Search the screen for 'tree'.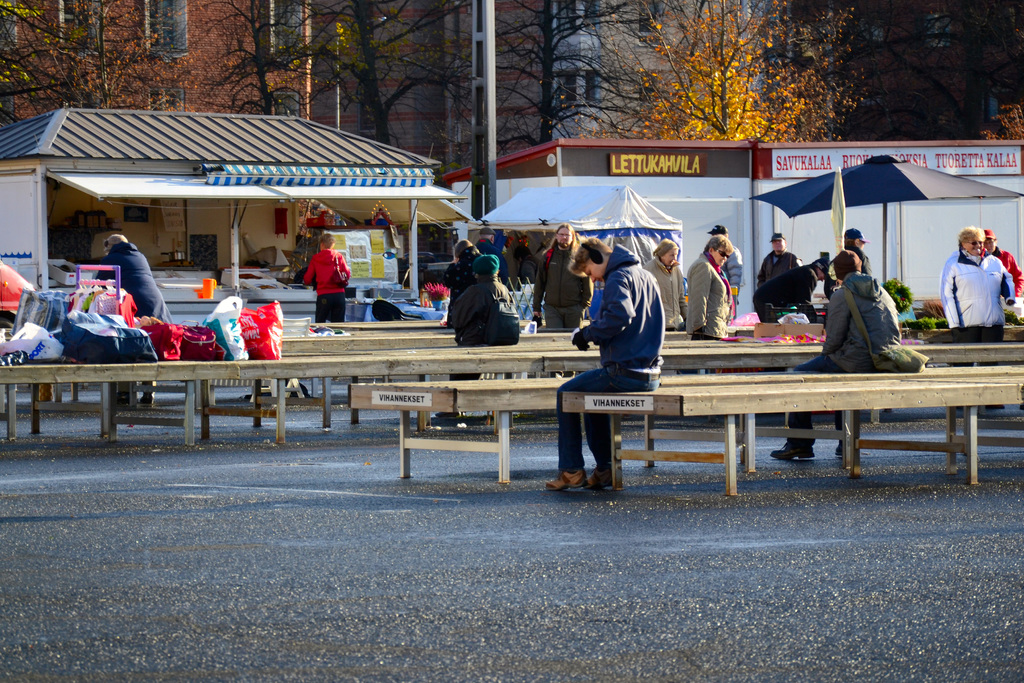
Found at bbox=[539, 0, 867, 143].
